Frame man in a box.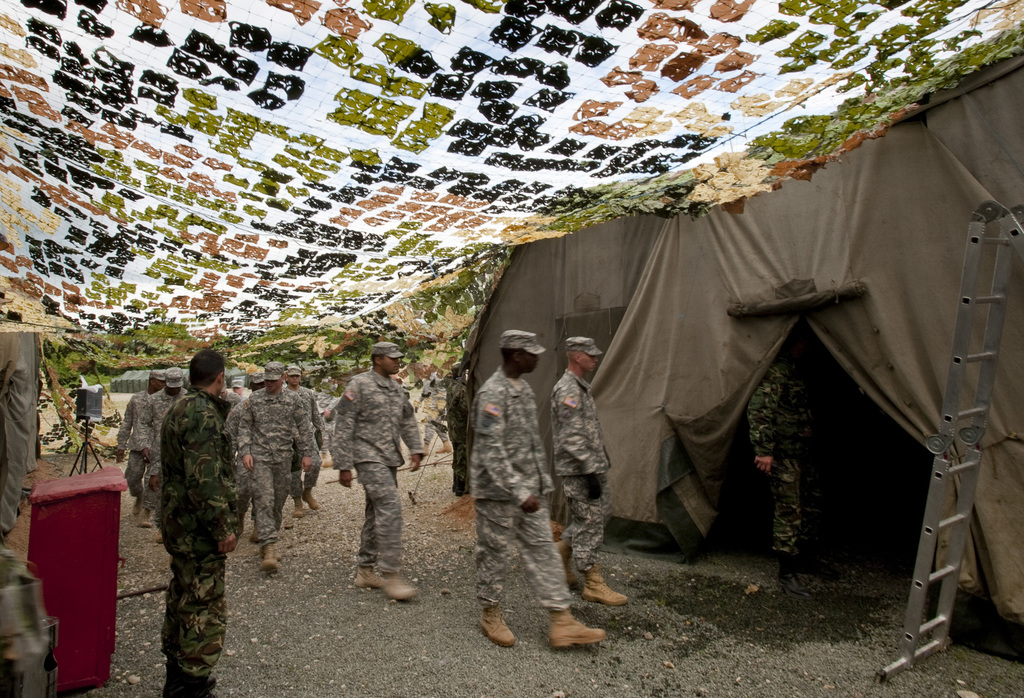
bbox=(114, 361, 154, 526).
